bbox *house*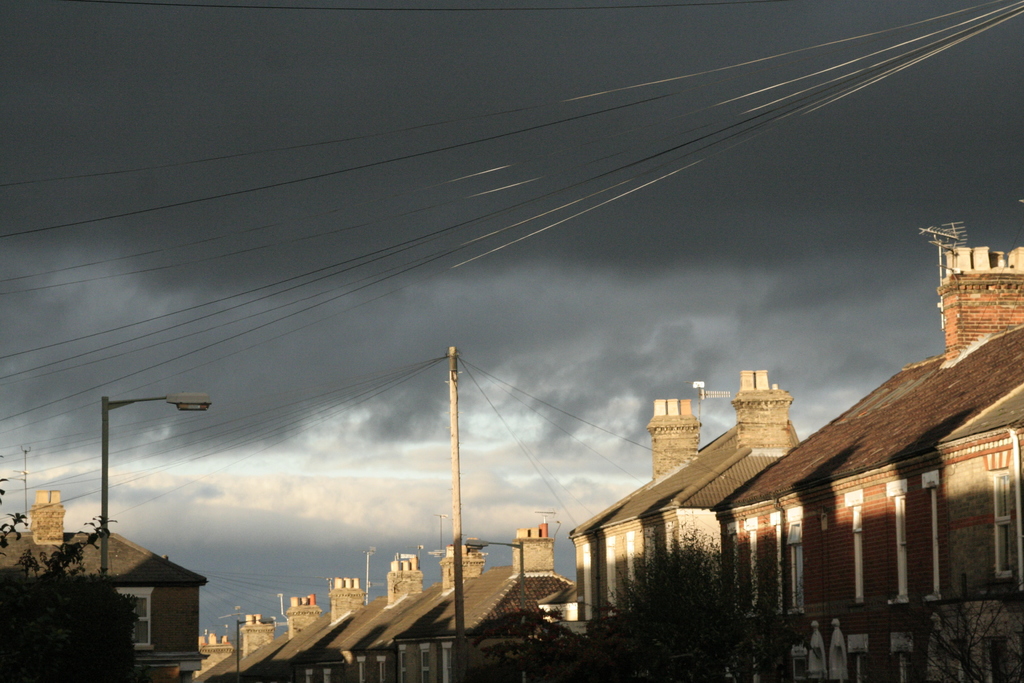
[x1=278, y1=566, x2=427, y2=682]
